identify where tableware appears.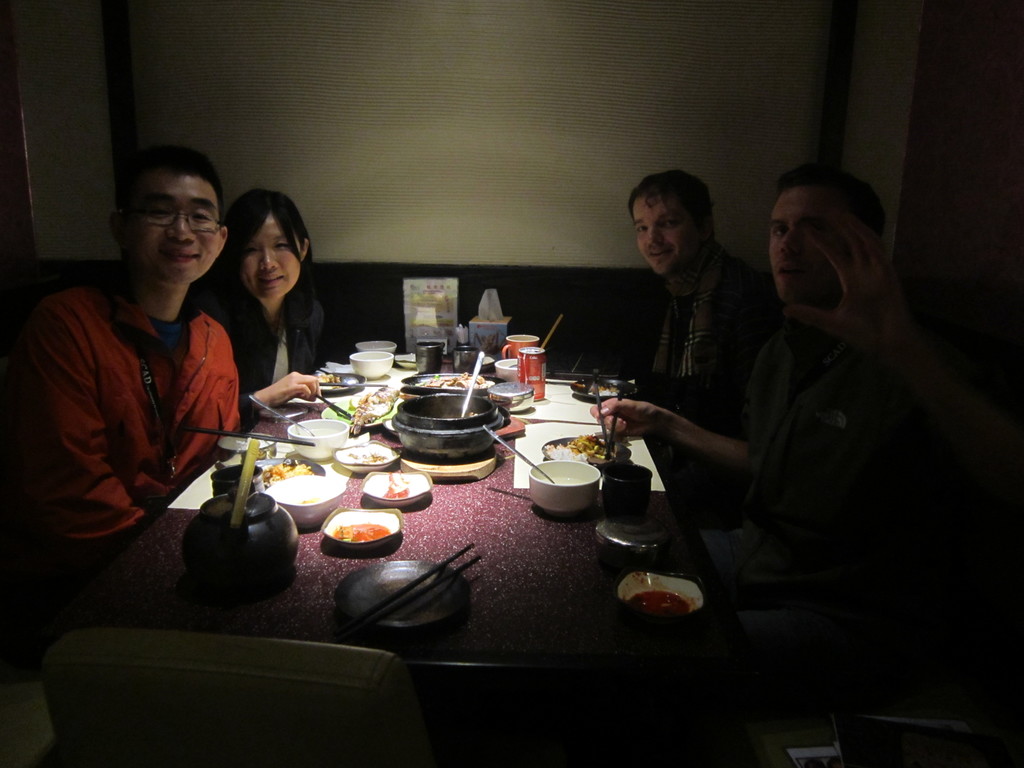
Appears at crop(413, 339, 445, 373).
